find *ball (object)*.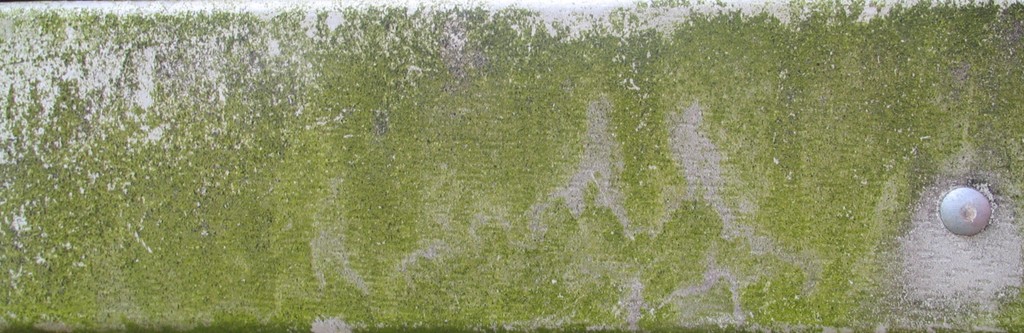
(938,189,991,235).
